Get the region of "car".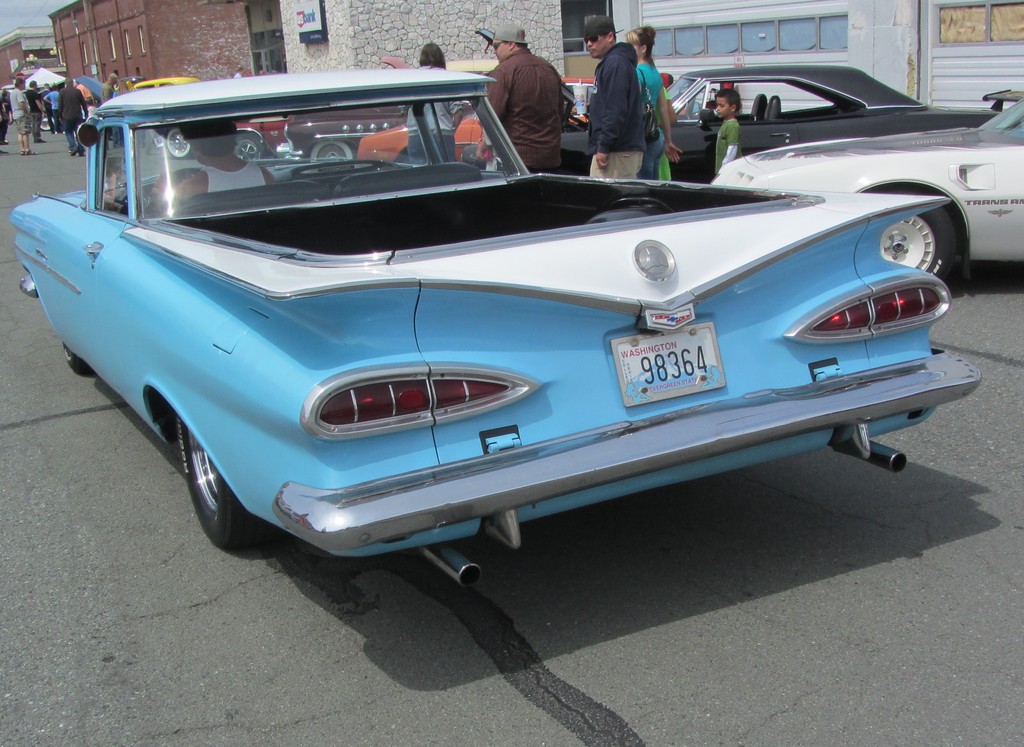
[6,70,981,587].
